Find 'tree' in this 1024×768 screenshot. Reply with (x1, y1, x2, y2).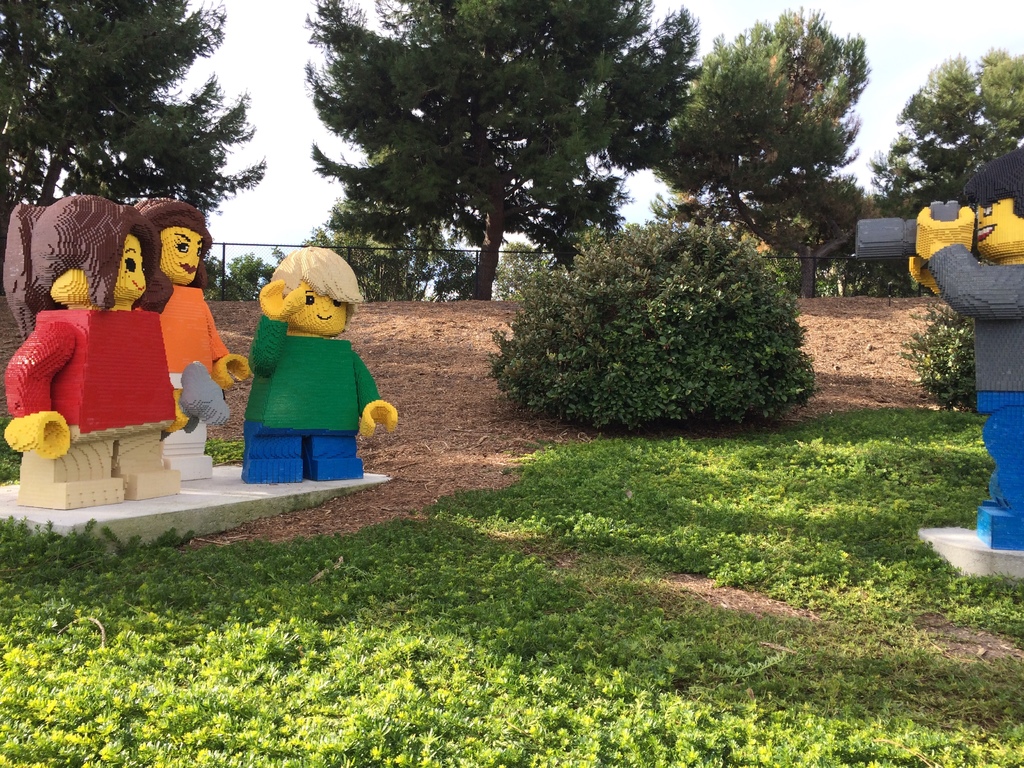
(865, 44, 1023, 287).
